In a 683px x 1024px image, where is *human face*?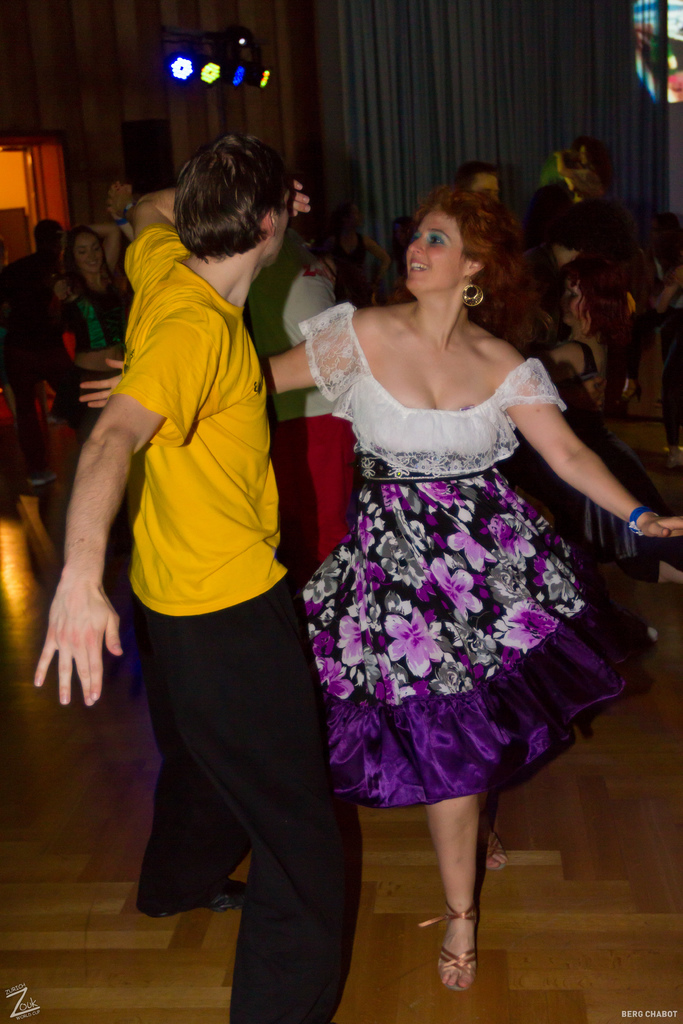
<bbox>72, 227, 100, 269</bbox>.
